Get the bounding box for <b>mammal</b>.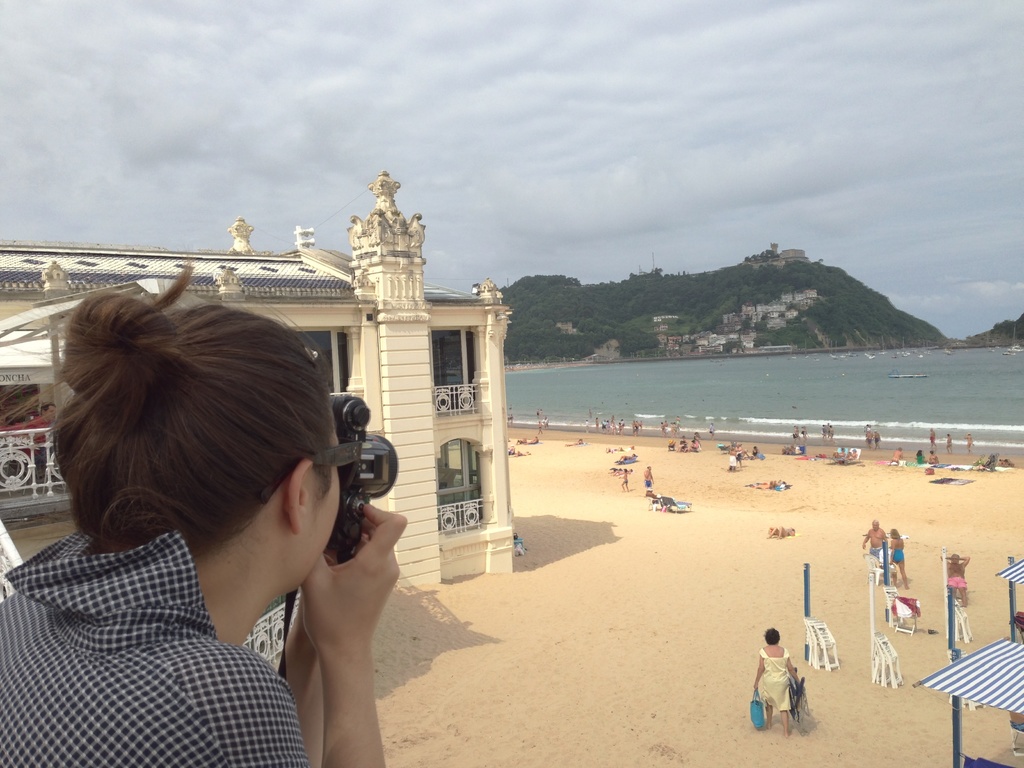
(542,417,551,430).
